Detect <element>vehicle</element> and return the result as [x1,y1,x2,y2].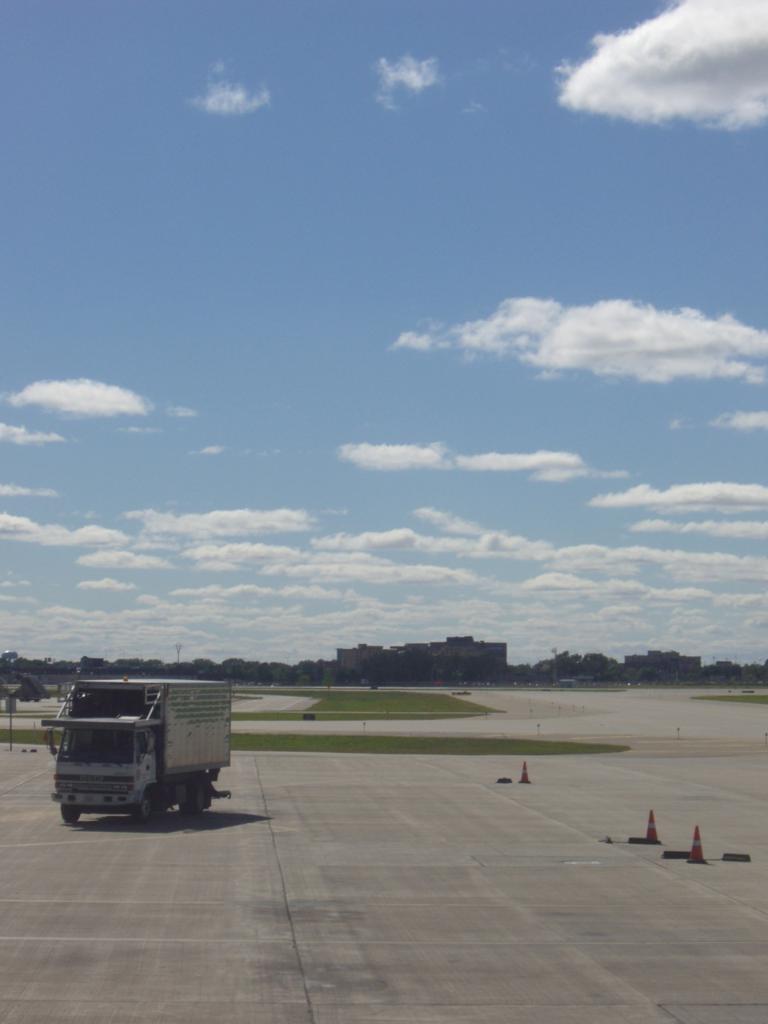
[38,674,232,822].
